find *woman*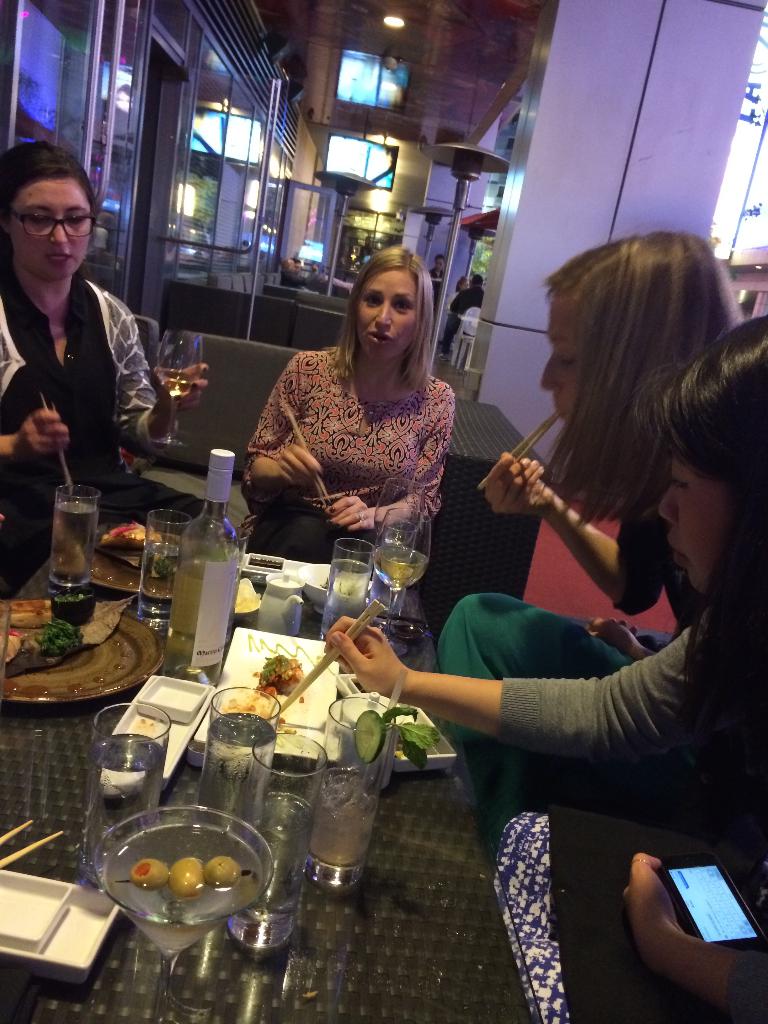
locate(220, 237, 488, 608)
